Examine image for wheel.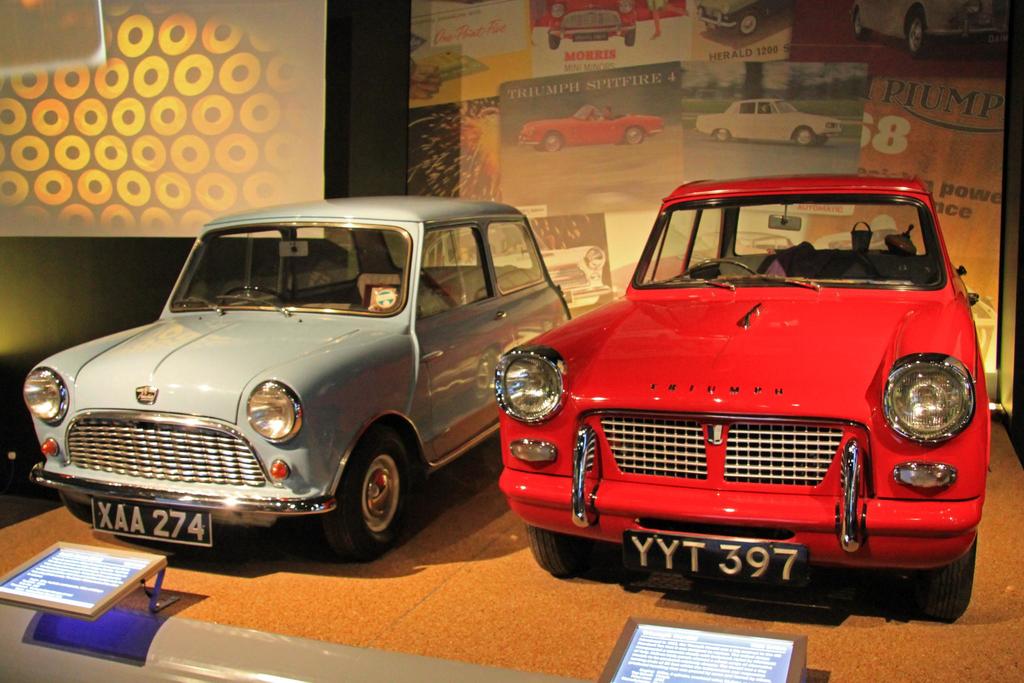
Examination result: {"x1": 715, "y1": 126, "x2": 729, "y2": 141}.
